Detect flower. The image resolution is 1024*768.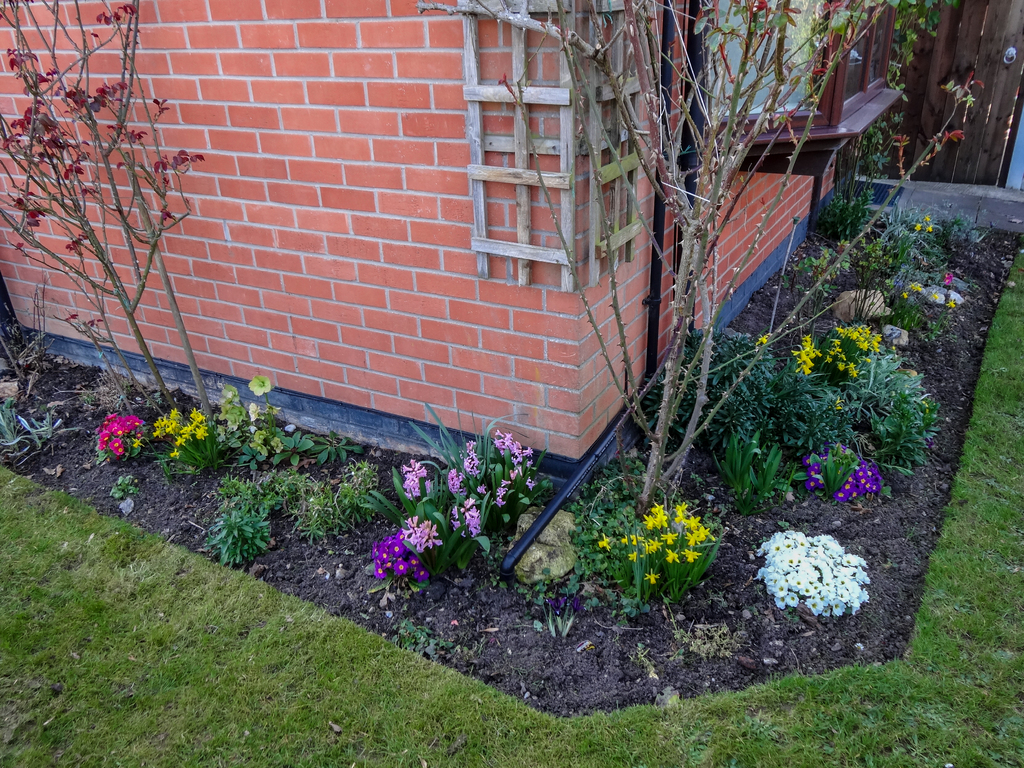
box=[916, 222, 921, 233].
